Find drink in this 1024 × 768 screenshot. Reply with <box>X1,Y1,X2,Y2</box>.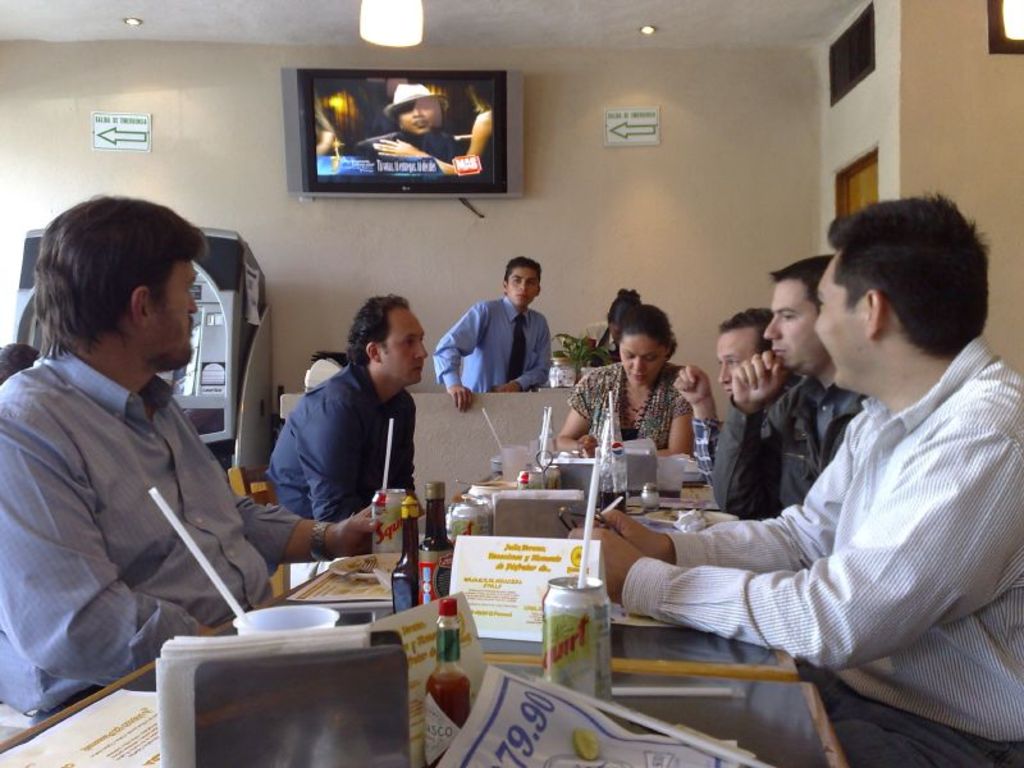
<box>392,494,419,613</box>.
